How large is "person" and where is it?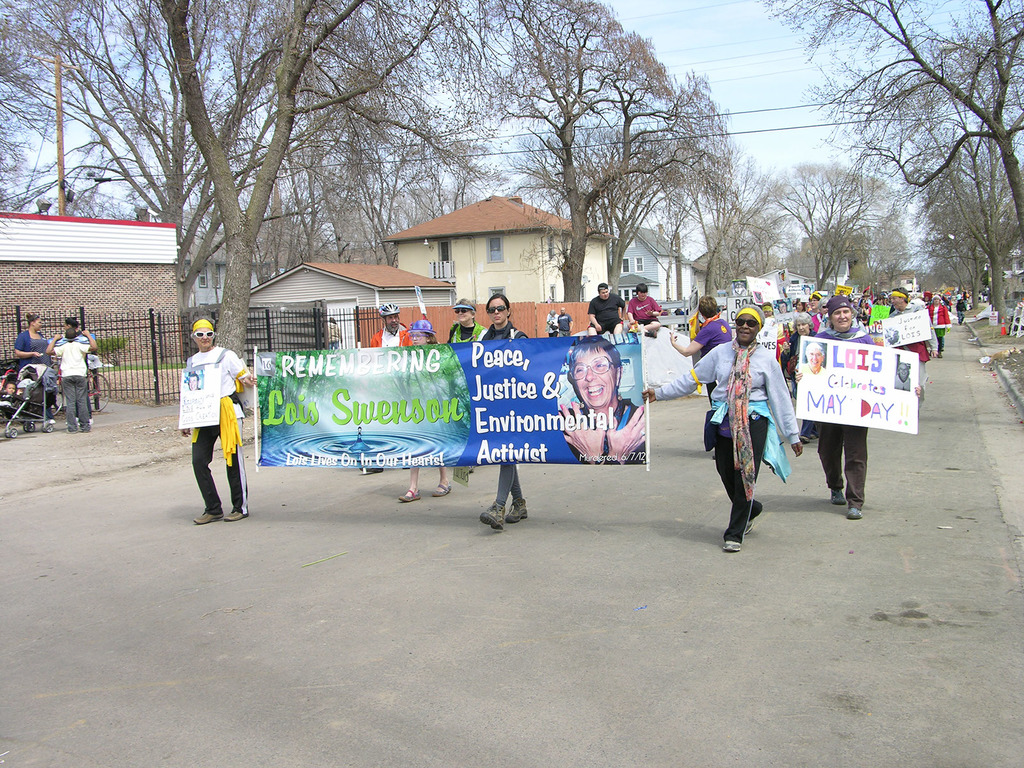
Bounding box: (186, 373, 202, 392).
